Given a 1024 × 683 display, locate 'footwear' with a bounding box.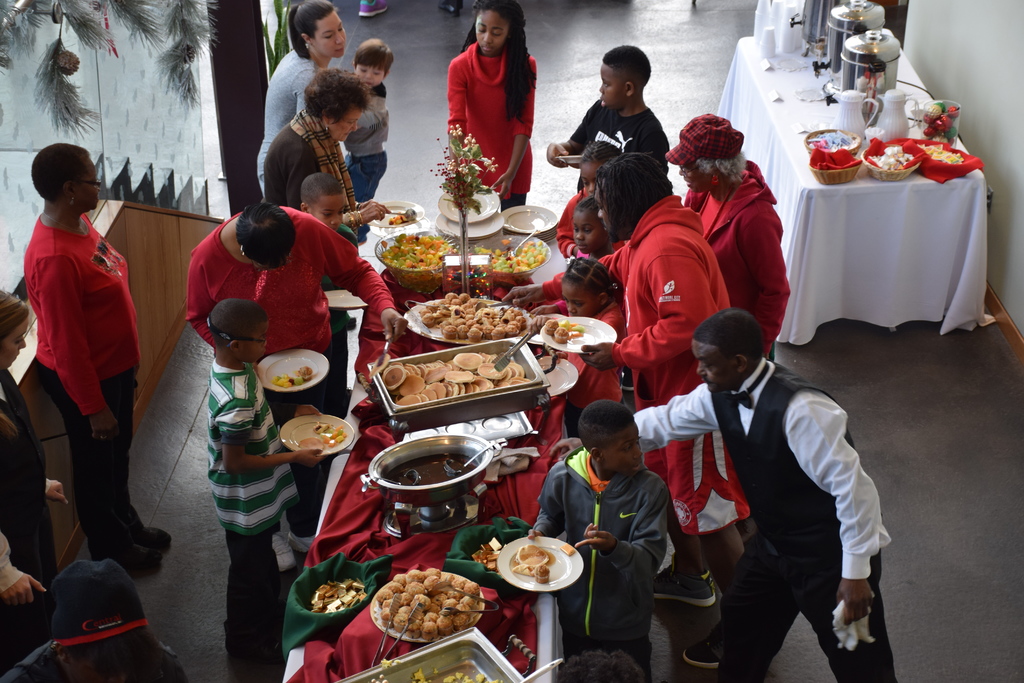
Located: (652, 554, 717, 607).
